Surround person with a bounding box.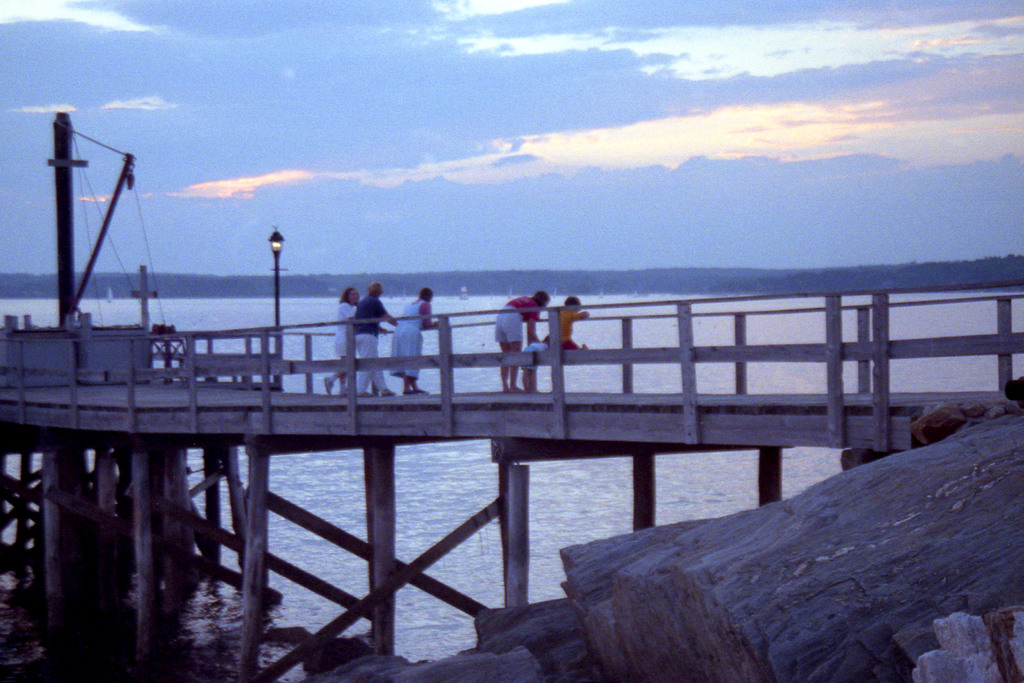
<region>548, 297, 588, 348</region>.
